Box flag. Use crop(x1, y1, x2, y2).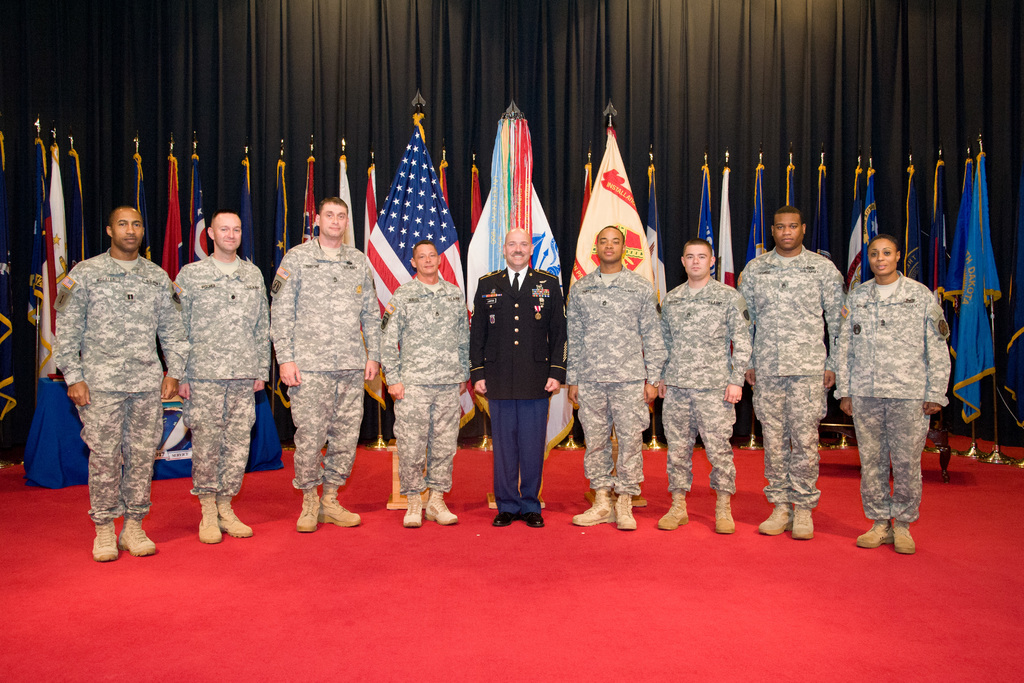
crop(714, 167, 746, 301).
